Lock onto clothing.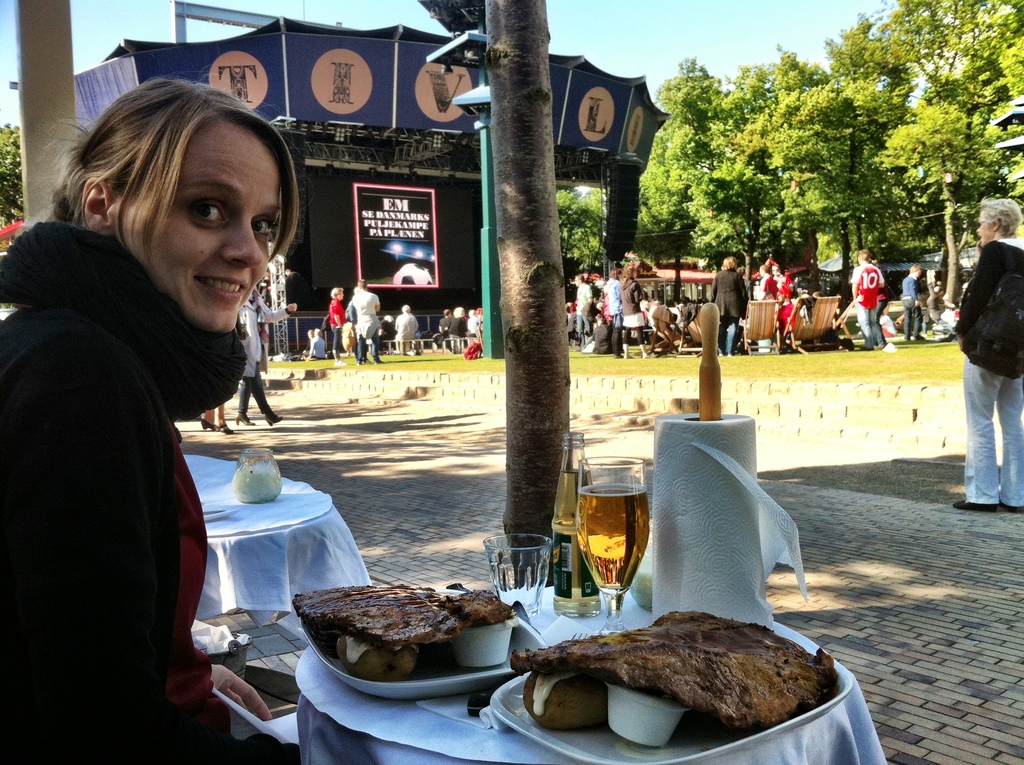
Locked: [308,338,330,357].
